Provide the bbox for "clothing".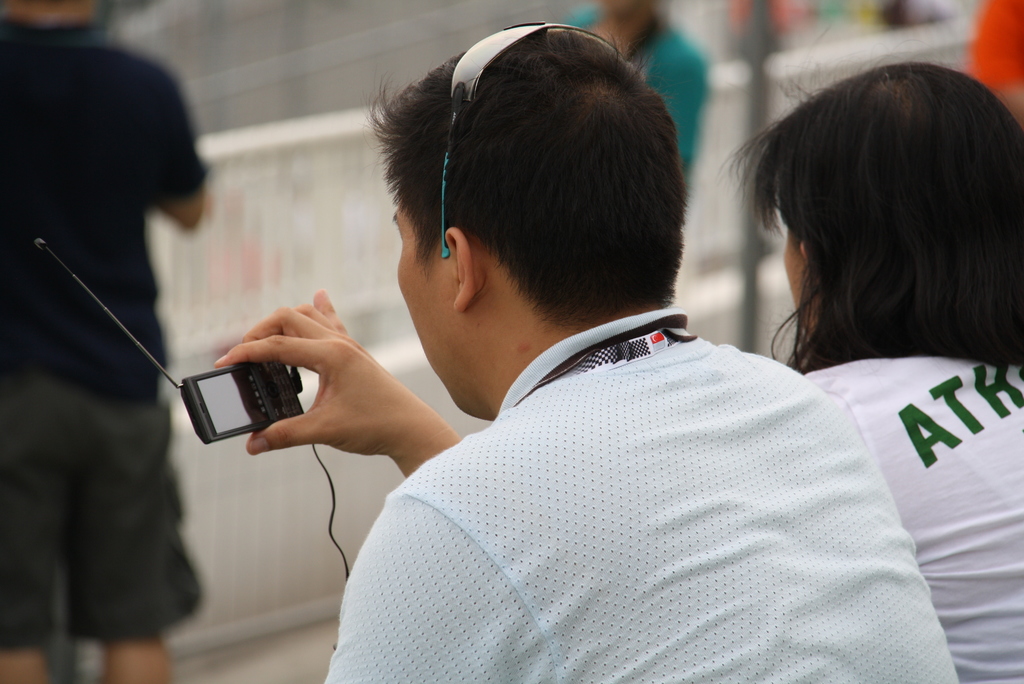
left=553, top=1, right=720, bottom=191.
